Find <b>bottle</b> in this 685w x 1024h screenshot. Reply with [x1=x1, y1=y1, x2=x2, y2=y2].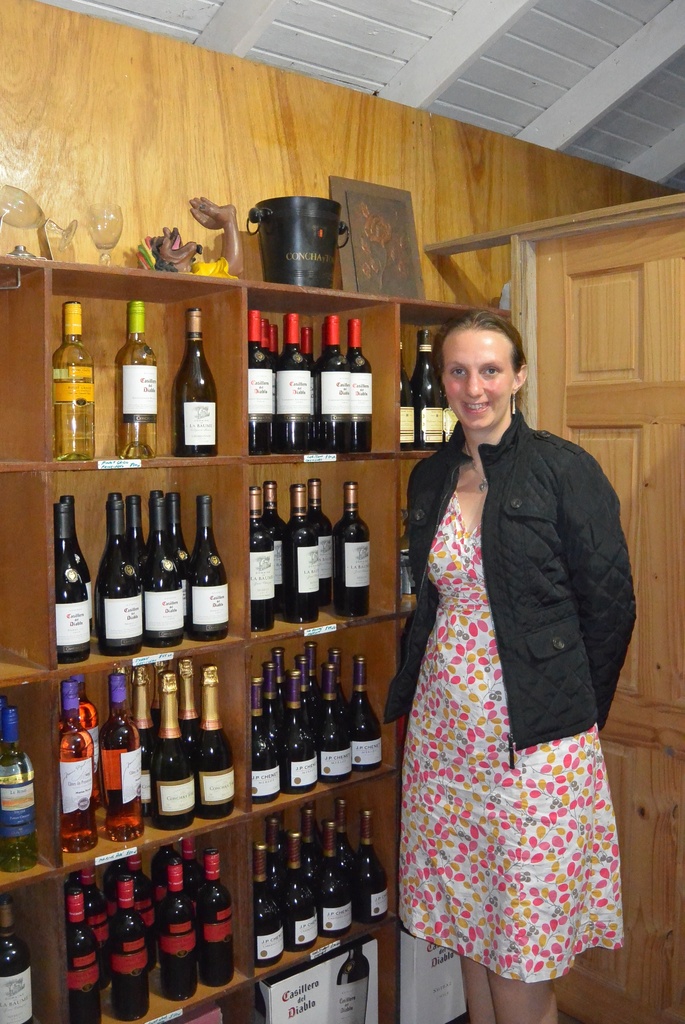
[x1=175, y1=657, x2=199, y2=743].
